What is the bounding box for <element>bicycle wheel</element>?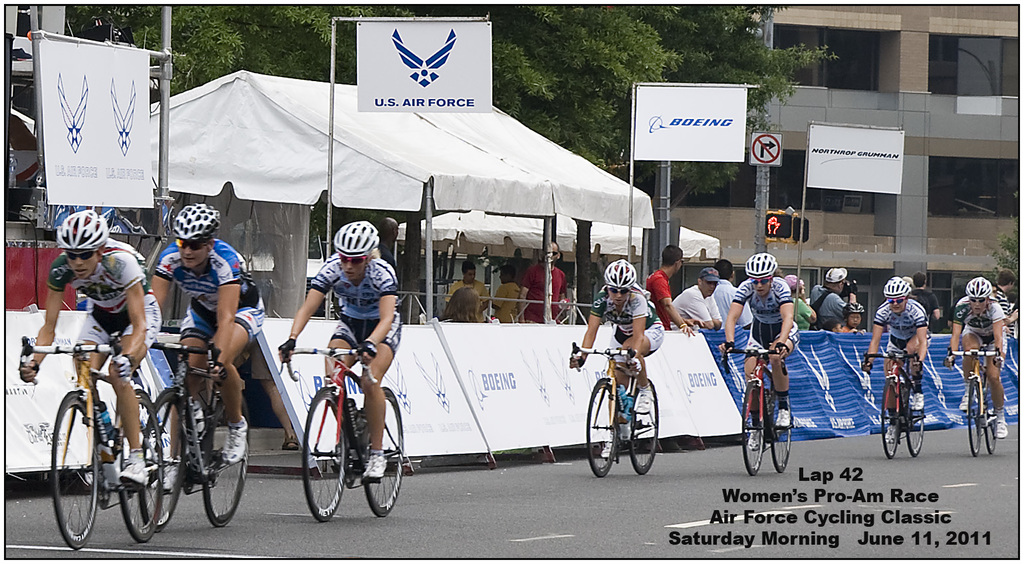
(352, 388, 407, 515).
